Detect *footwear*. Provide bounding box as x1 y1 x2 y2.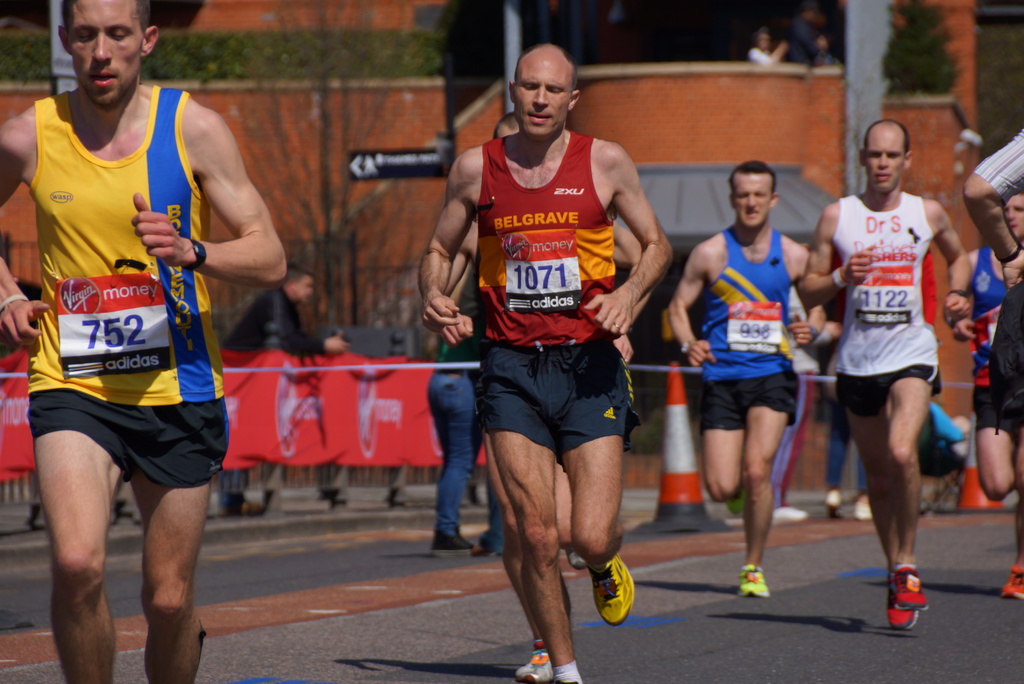
591 555 638 626.
